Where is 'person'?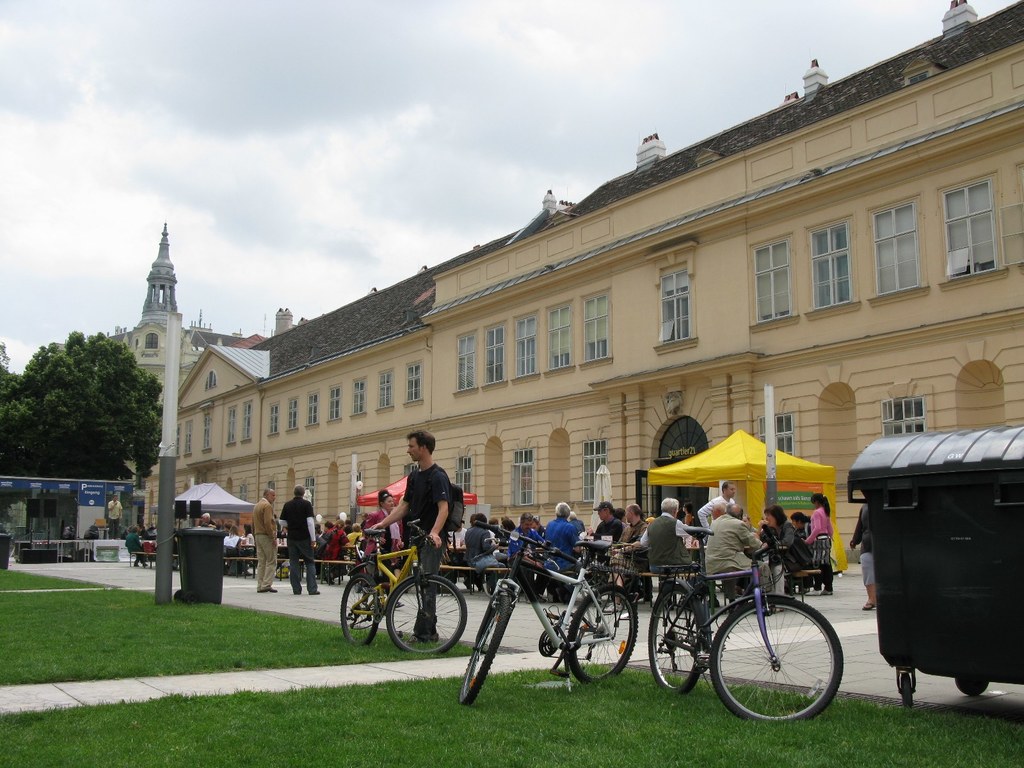
x1=790 y1=514 x2=812 y2=543.
